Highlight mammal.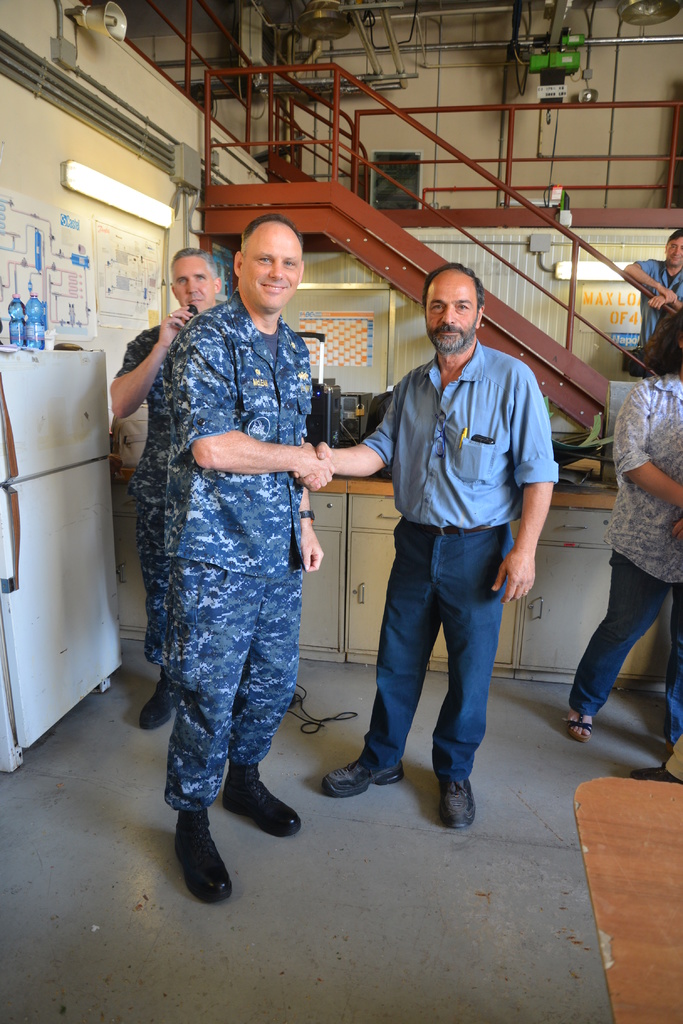
Highlighted region: (565,301,682,768).
